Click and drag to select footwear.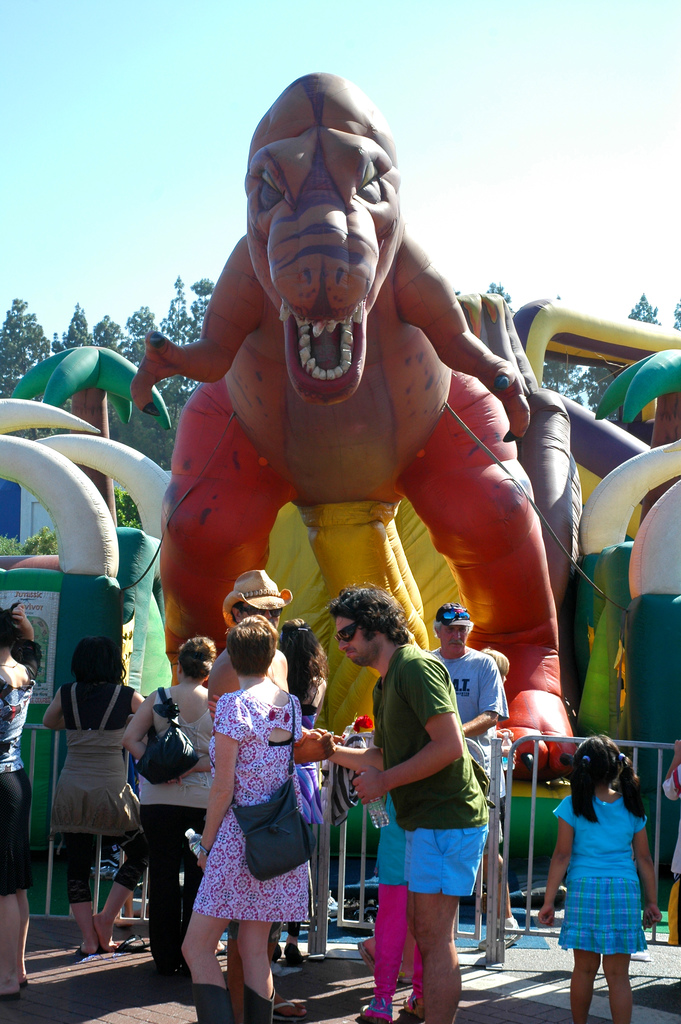
Selection: BBox(288, 949, 309, 965).
